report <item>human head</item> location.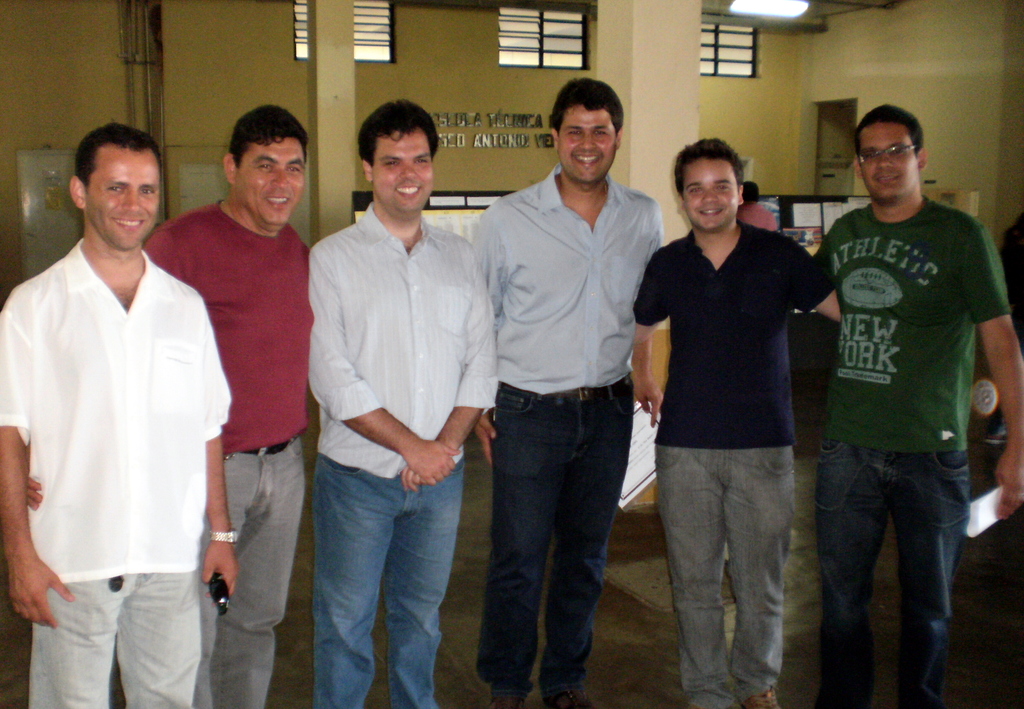
Report: [59,120,170,249].
